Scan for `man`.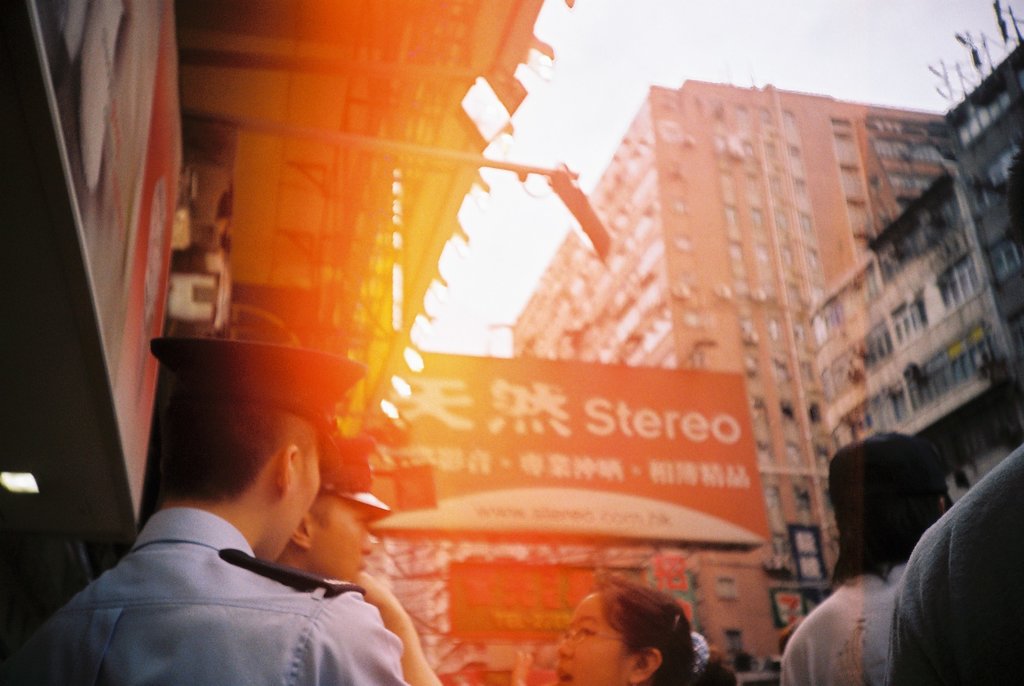
Scan result: l=2, t=338, r=412, b=685.
